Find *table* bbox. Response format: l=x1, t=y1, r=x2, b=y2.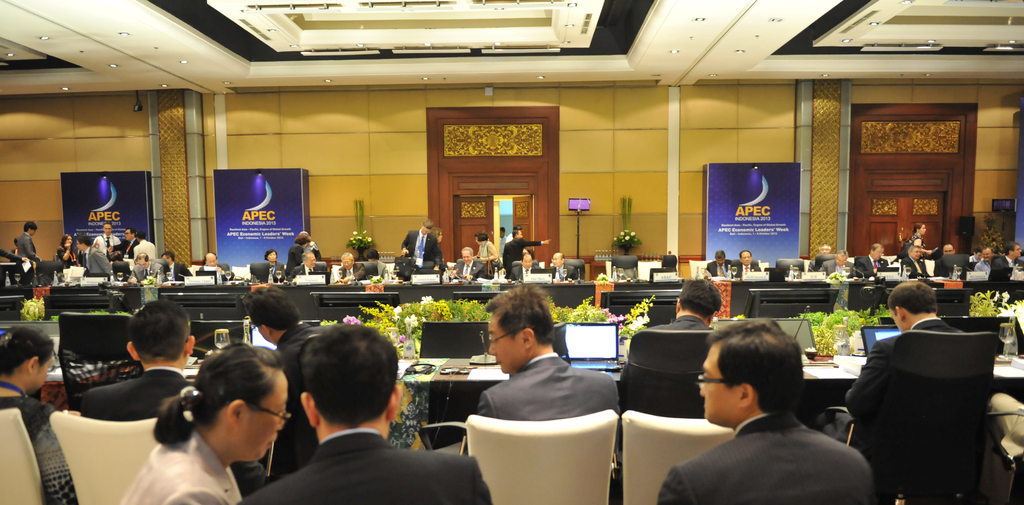
l=45, t=355, r=1023, b=379.
